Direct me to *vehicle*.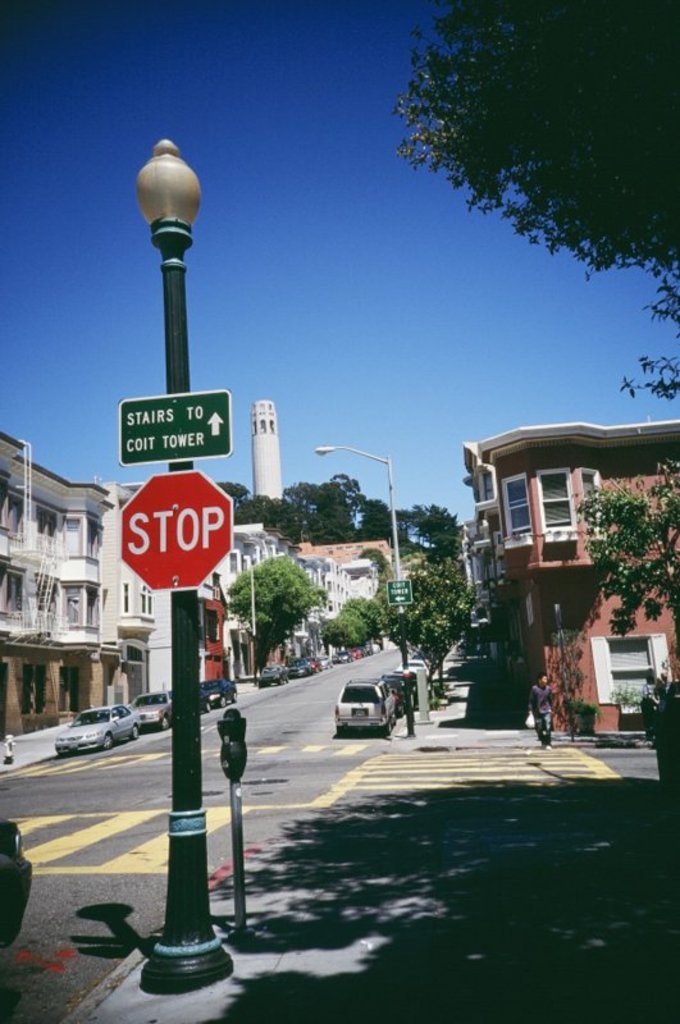
Direction: x1=282, y1=658, x2=318, y2=681.
